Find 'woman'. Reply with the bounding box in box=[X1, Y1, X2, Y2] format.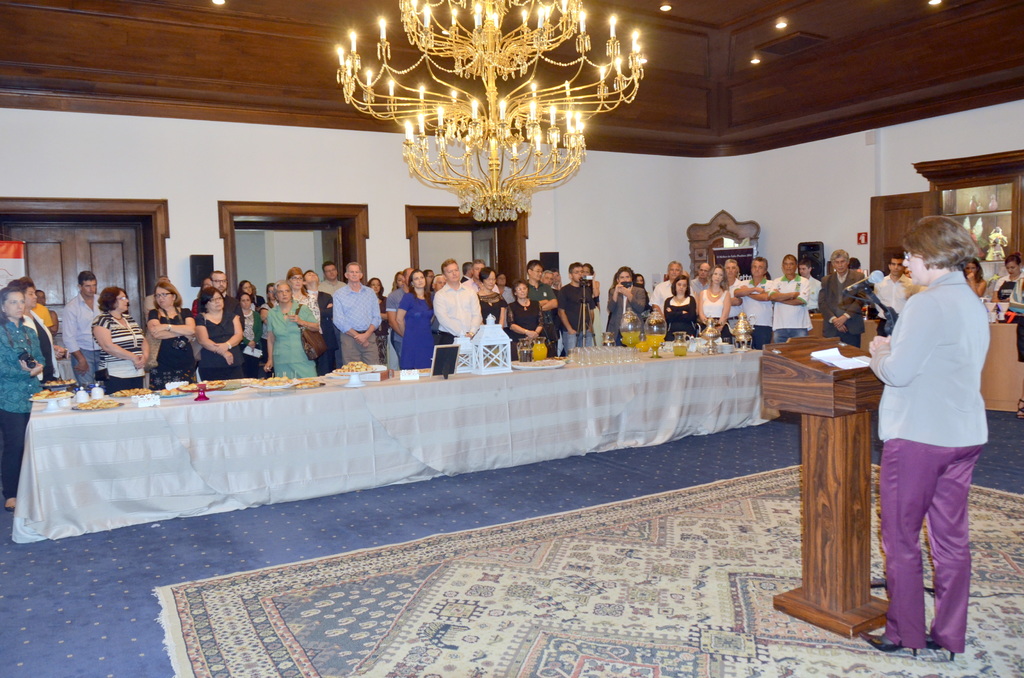
box=[261, 278, 320, 378].
